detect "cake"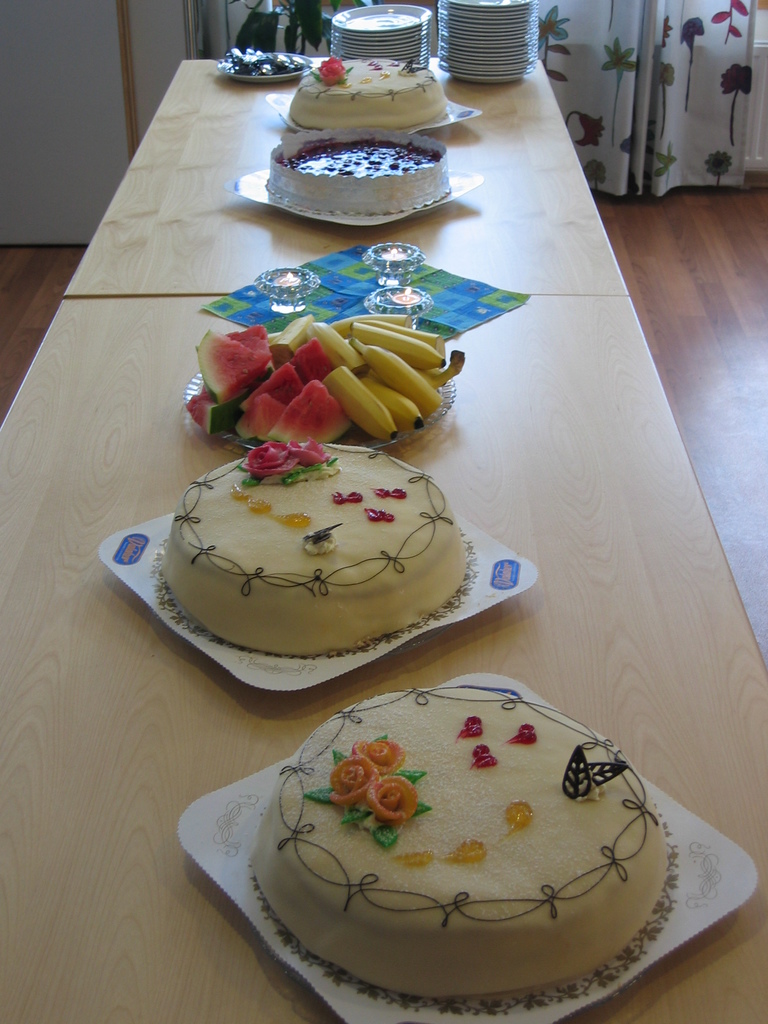
156 443 471 659
